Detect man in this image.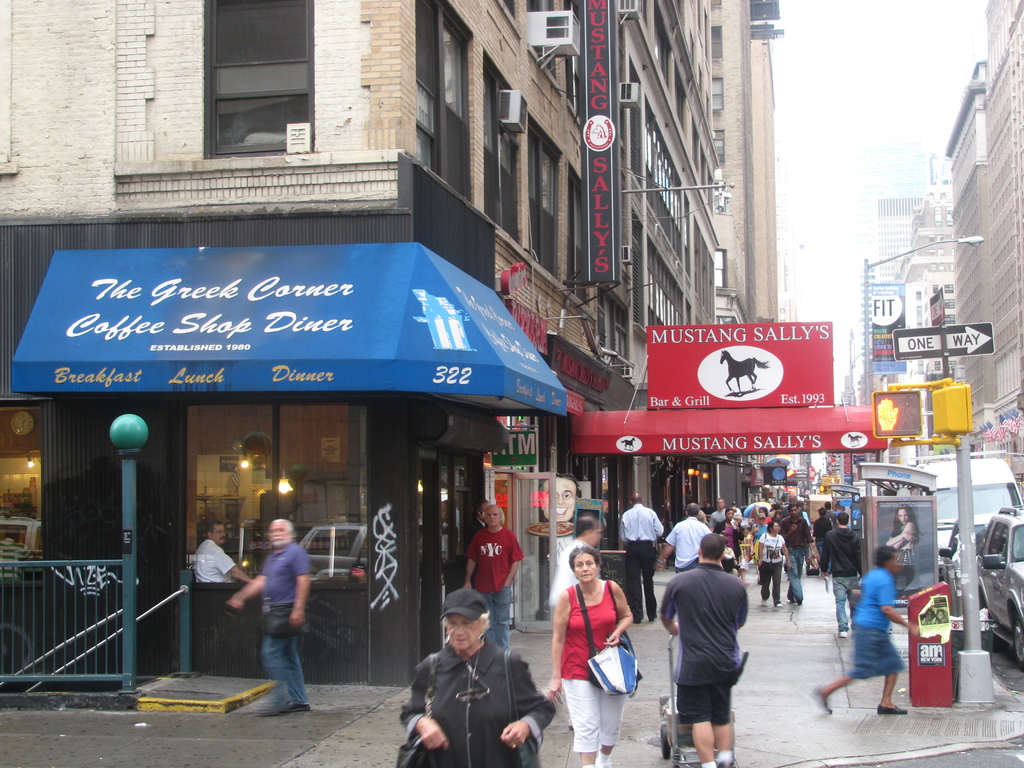
Detection: <box>396,600,546,766</box>.
